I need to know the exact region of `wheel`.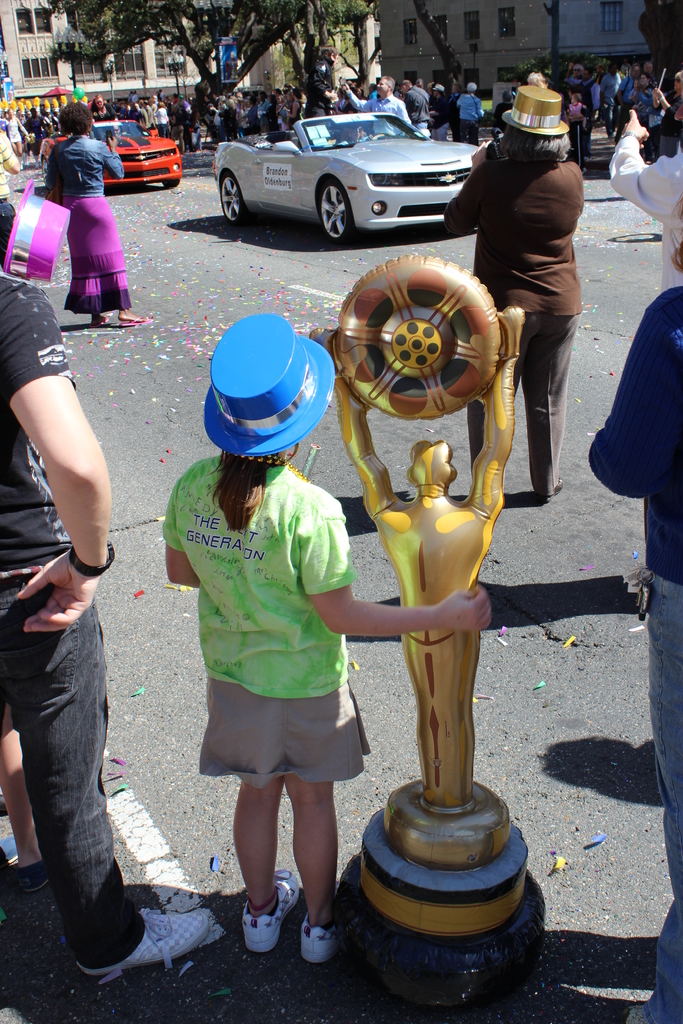
Region: bbox(214, 180, 254, 222).
